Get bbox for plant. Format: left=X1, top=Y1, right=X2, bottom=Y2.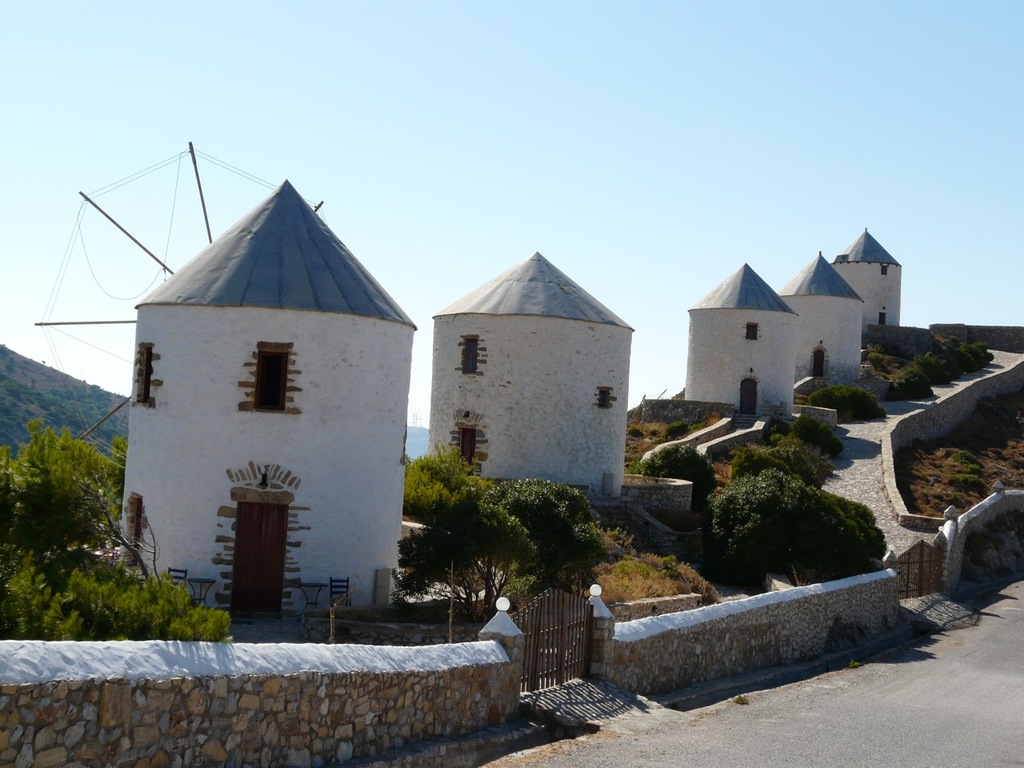
left=625, top=401, right=718, bottom=429.
